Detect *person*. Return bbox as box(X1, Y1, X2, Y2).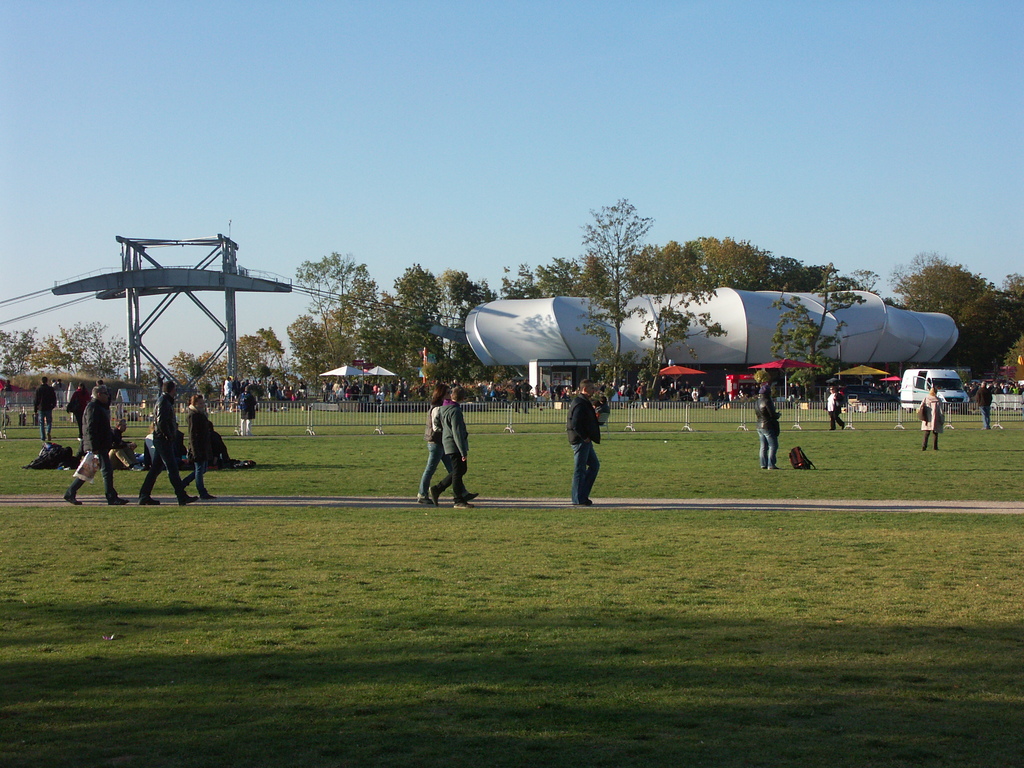
box(237, 383, 257, 436).
